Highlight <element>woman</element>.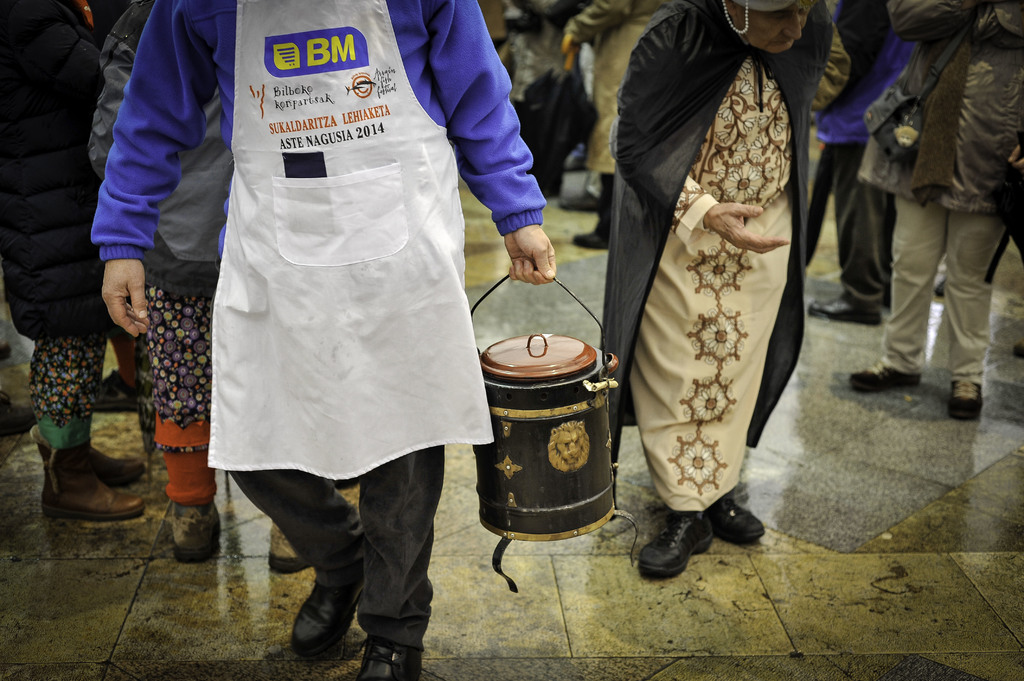
Highlighted region: select_region(602, 0, 831, 581).
